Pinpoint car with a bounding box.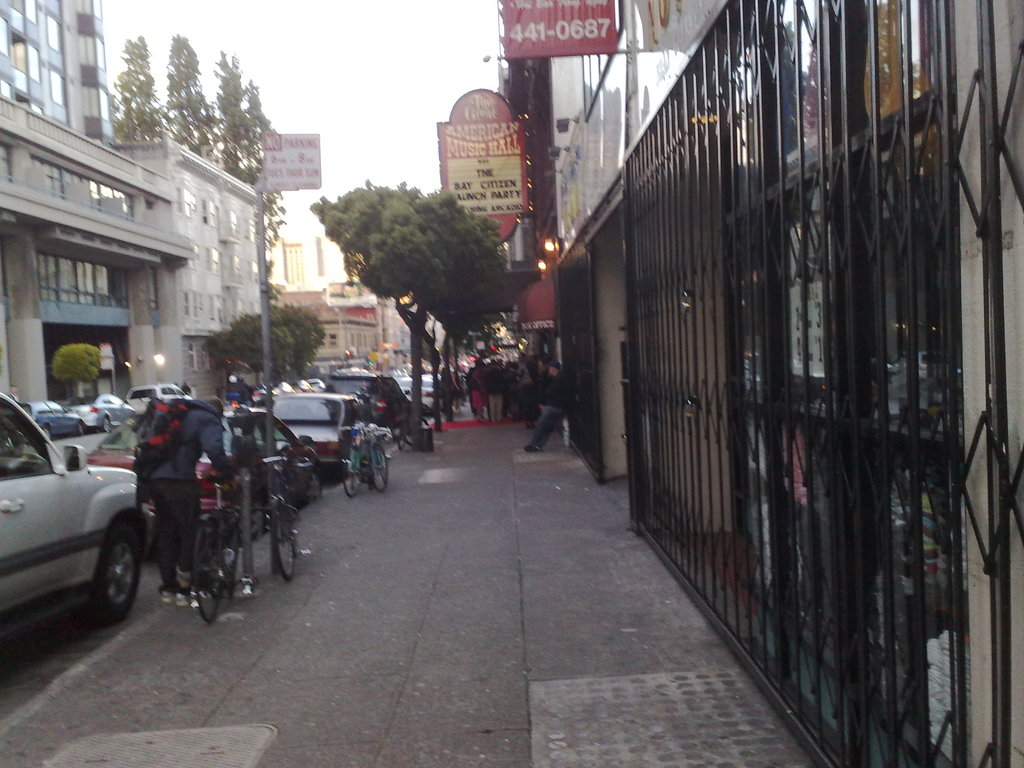
<bbox>0, 397, 158, 646</bbox>.
